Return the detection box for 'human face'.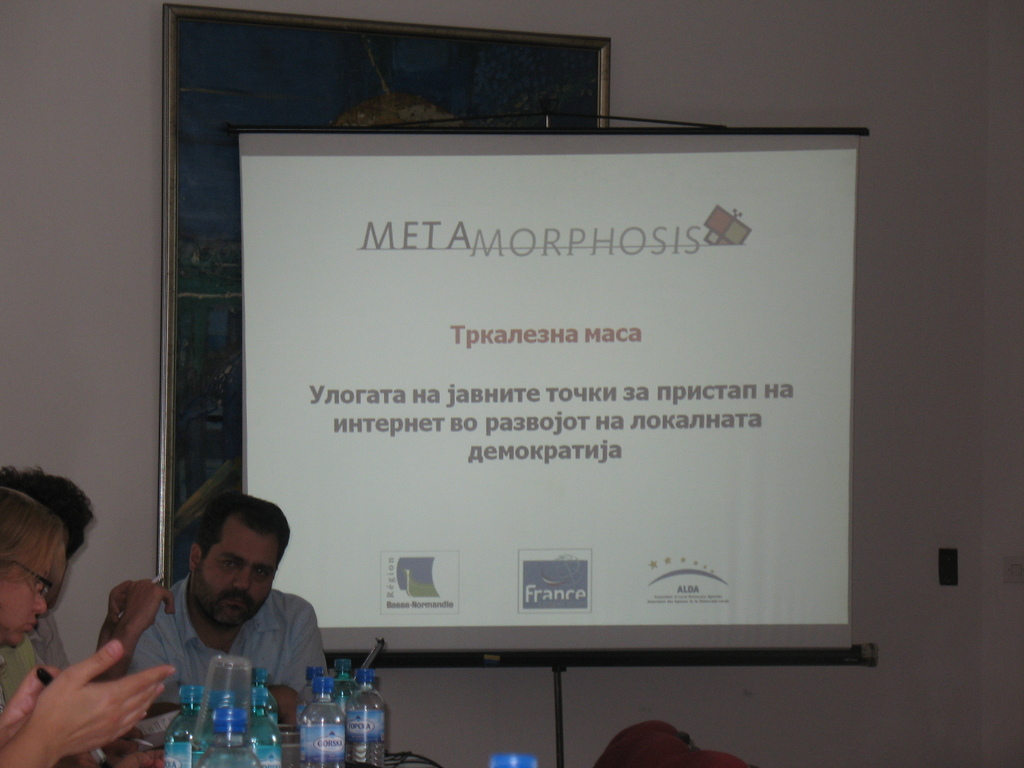
0,557,51,644.
